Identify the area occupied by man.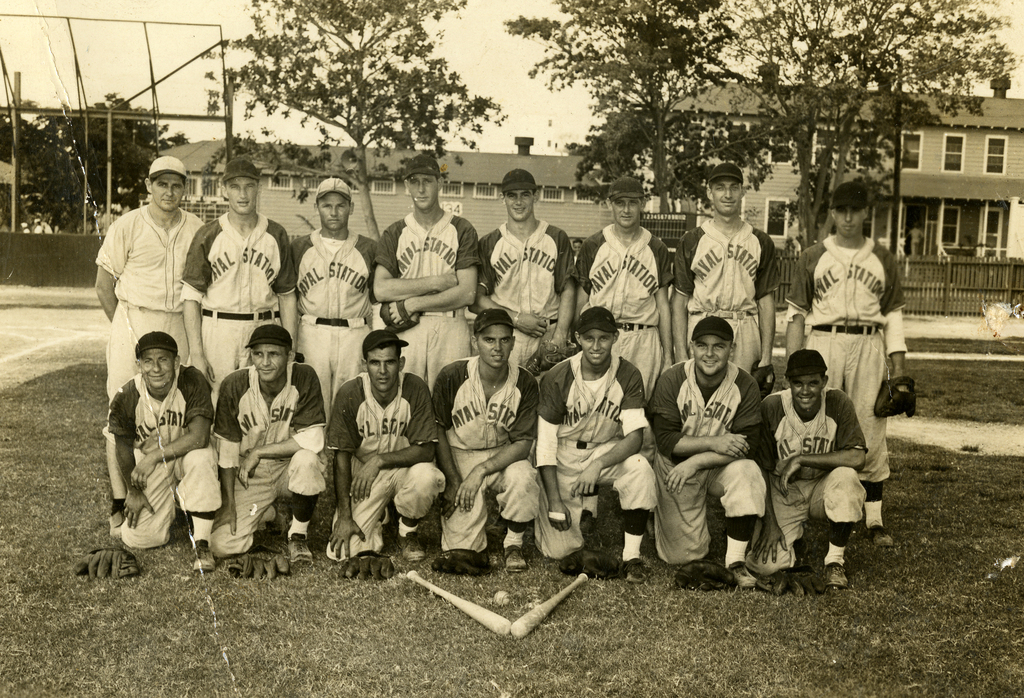
Area: 475,169,579,499.
